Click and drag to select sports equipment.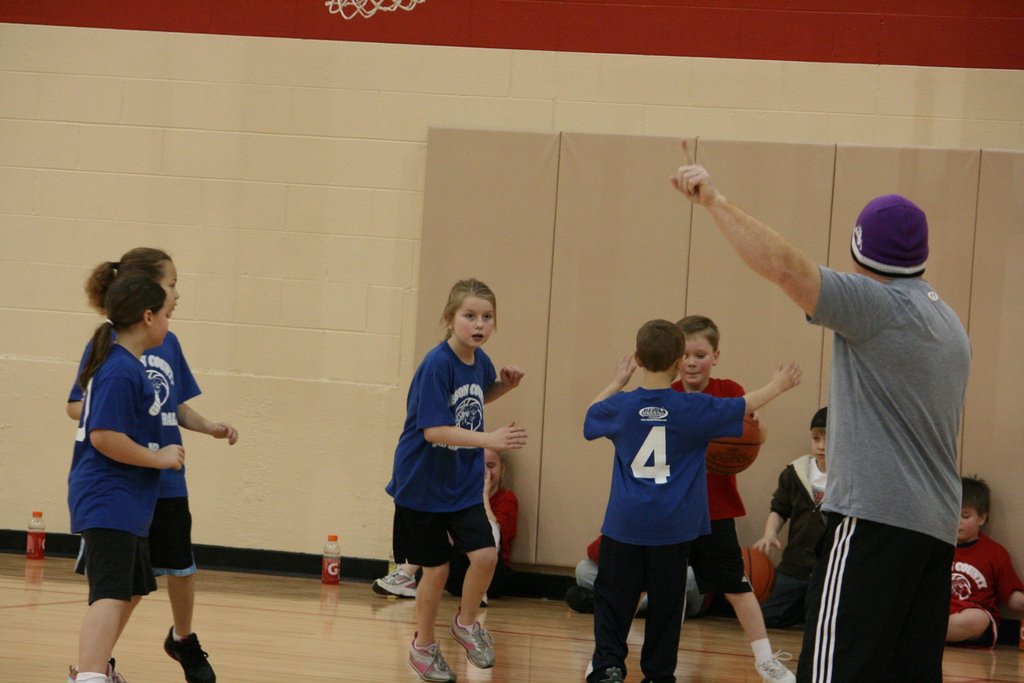
Selection: l=160, t=625, r=221, b=682.
